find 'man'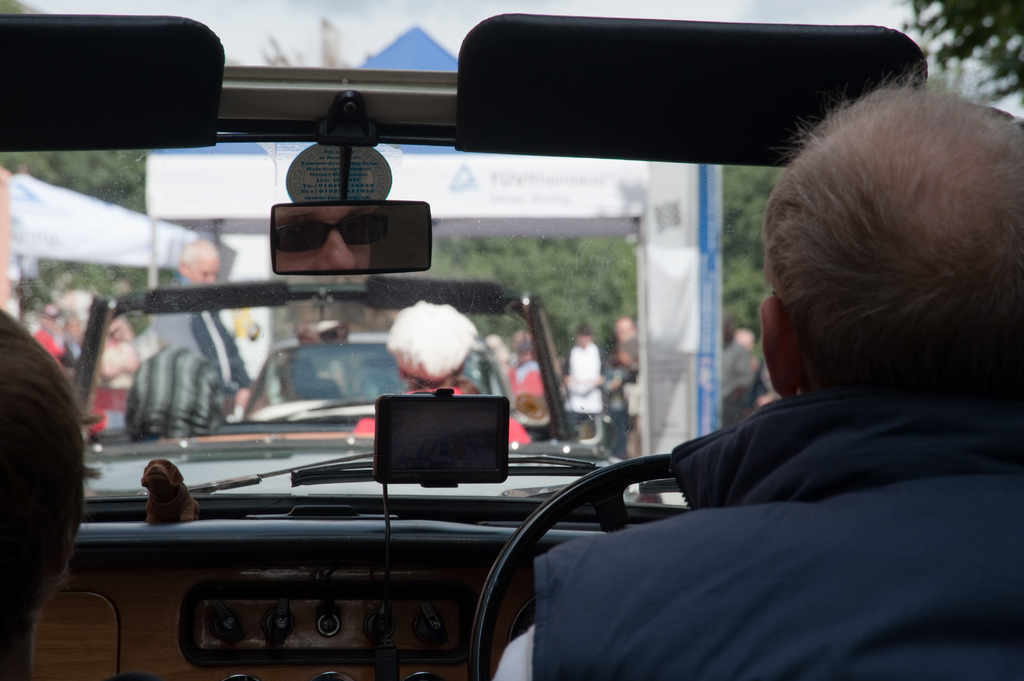
[x1=142, y1=234, x2=252, y2=394]
